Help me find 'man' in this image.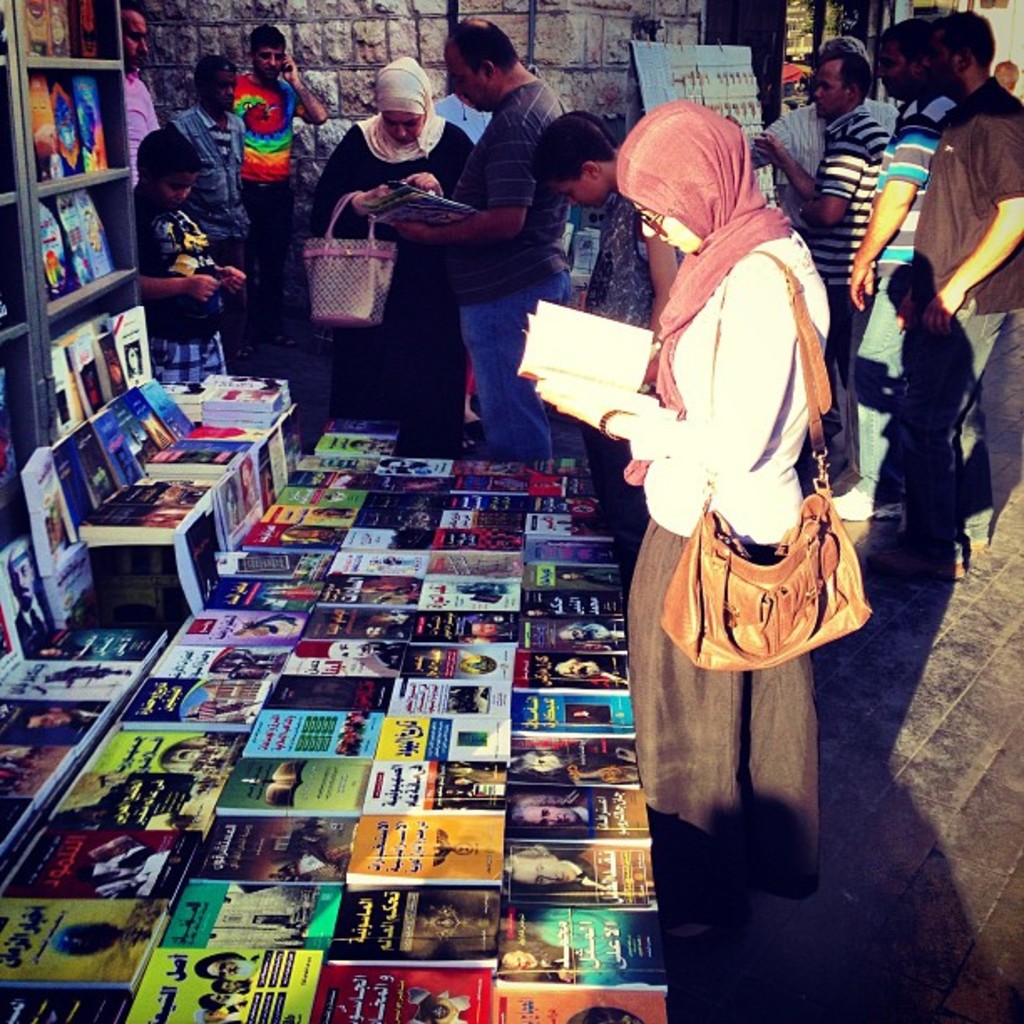
Found it: region(162, 52, 246, 378).
